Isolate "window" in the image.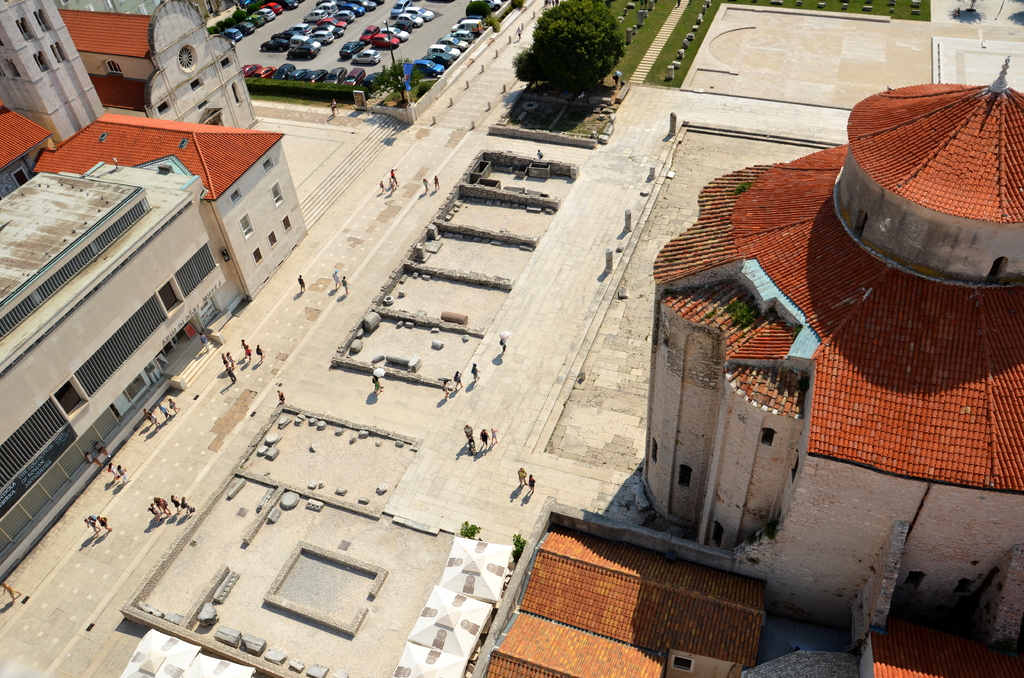
Isolated region: 761:428:771:449.
